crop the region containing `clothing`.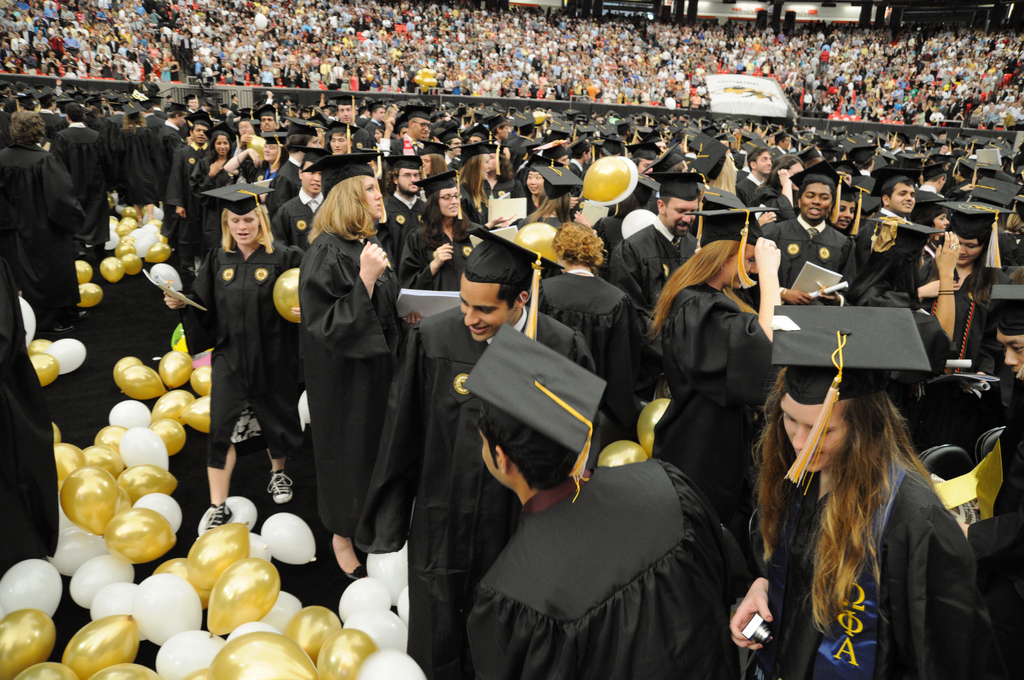
Crop region: [177,241,305,466].
